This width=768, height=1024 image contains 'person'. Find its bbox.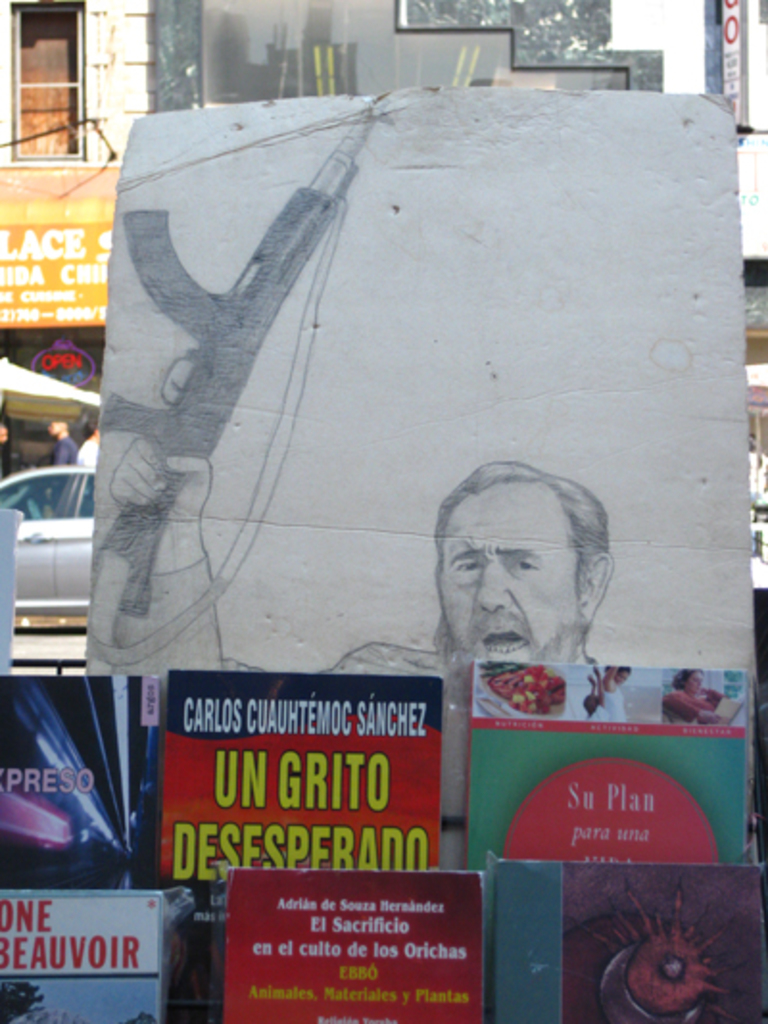
<region>98, 436, 624, 709</region>.
